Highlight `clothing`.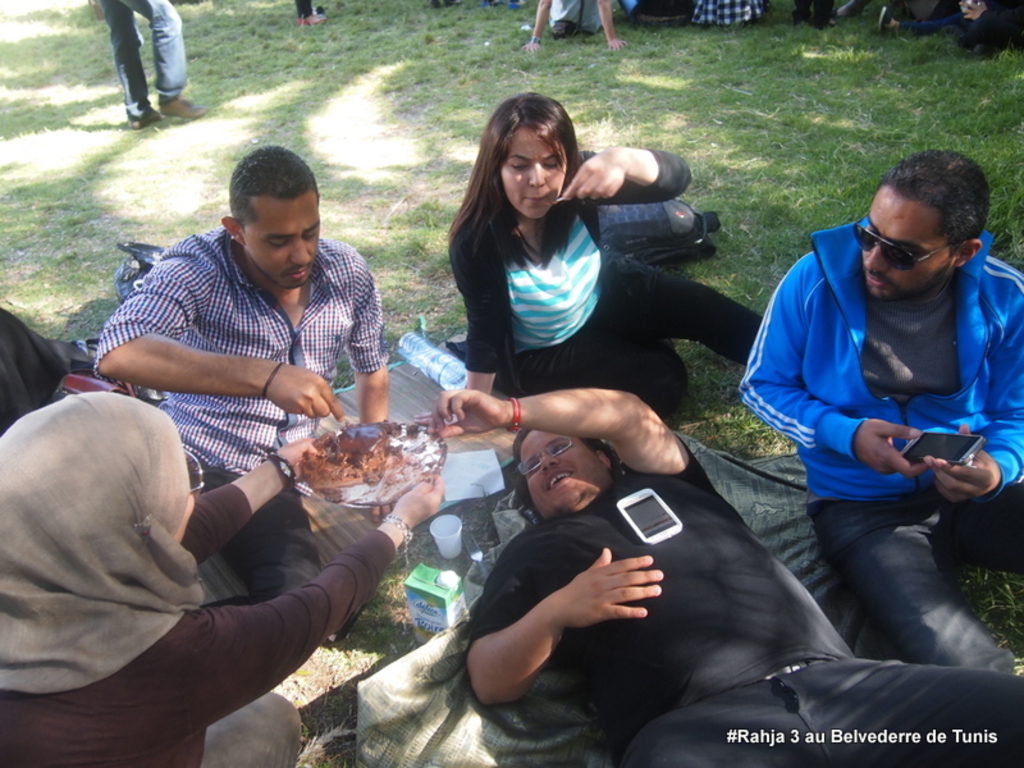
Highlighted region: select_region(293, 0, 314, 15).
